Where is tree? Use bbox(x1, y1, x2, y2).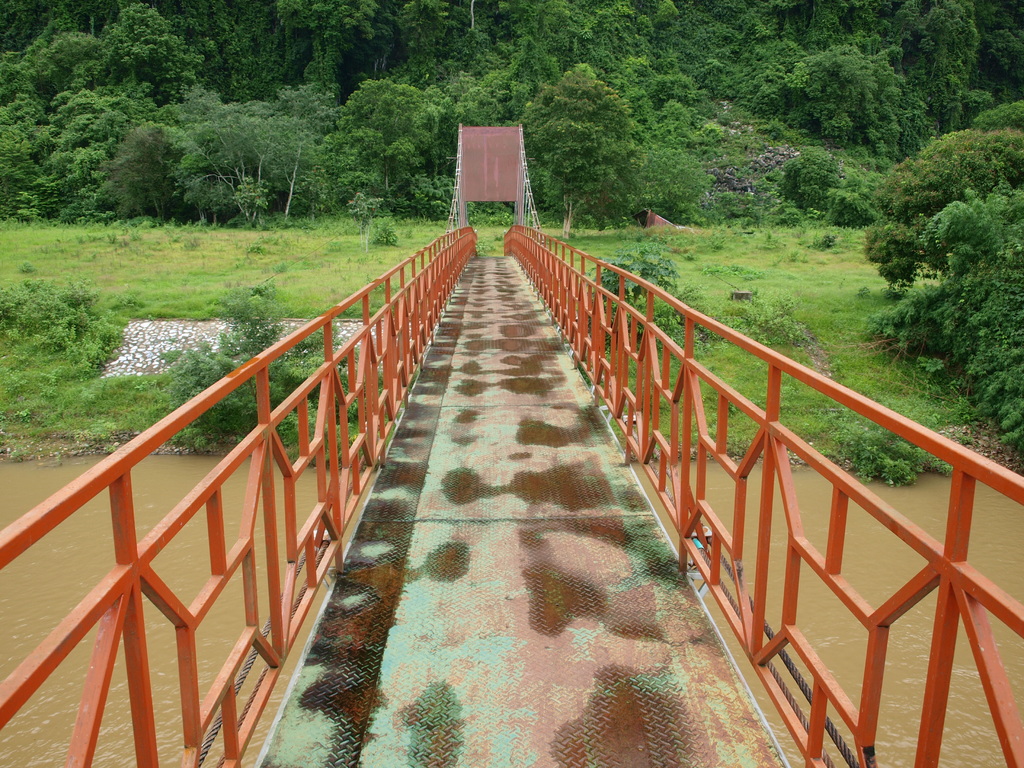
bbox(95, 74, 333, 233).
